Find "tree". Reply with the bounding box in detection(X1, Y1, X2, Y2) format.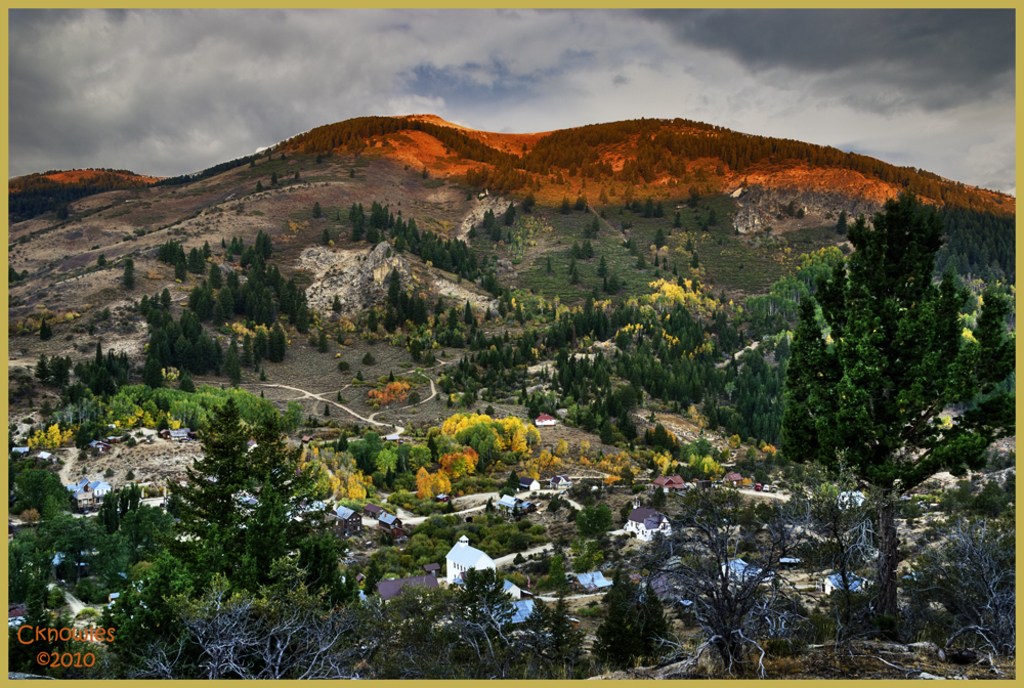
detection(787, 194, 986, 631).
